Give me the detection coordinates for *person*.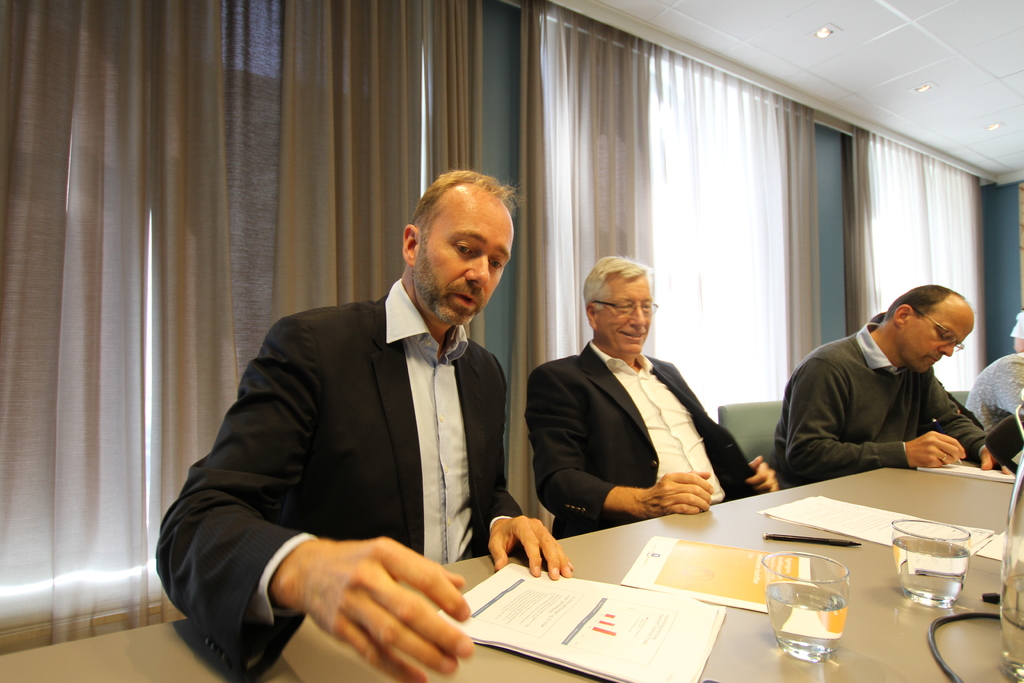
965:353:1023:426.
